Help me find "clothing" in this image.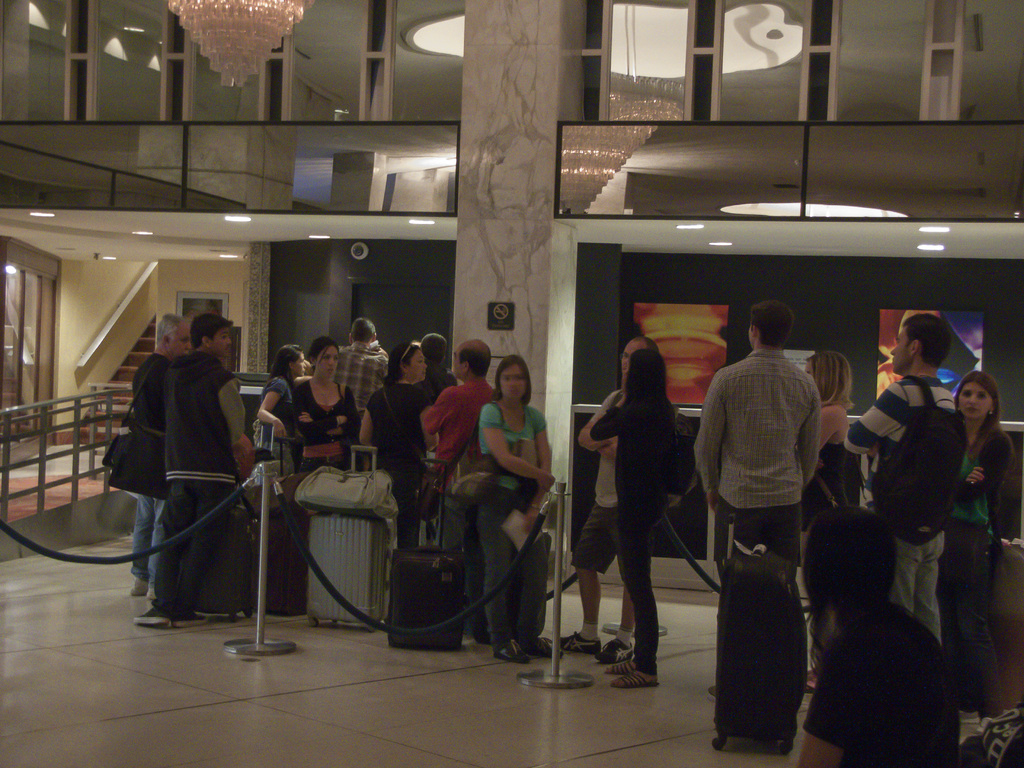
Found it: 365 380 436 548.
